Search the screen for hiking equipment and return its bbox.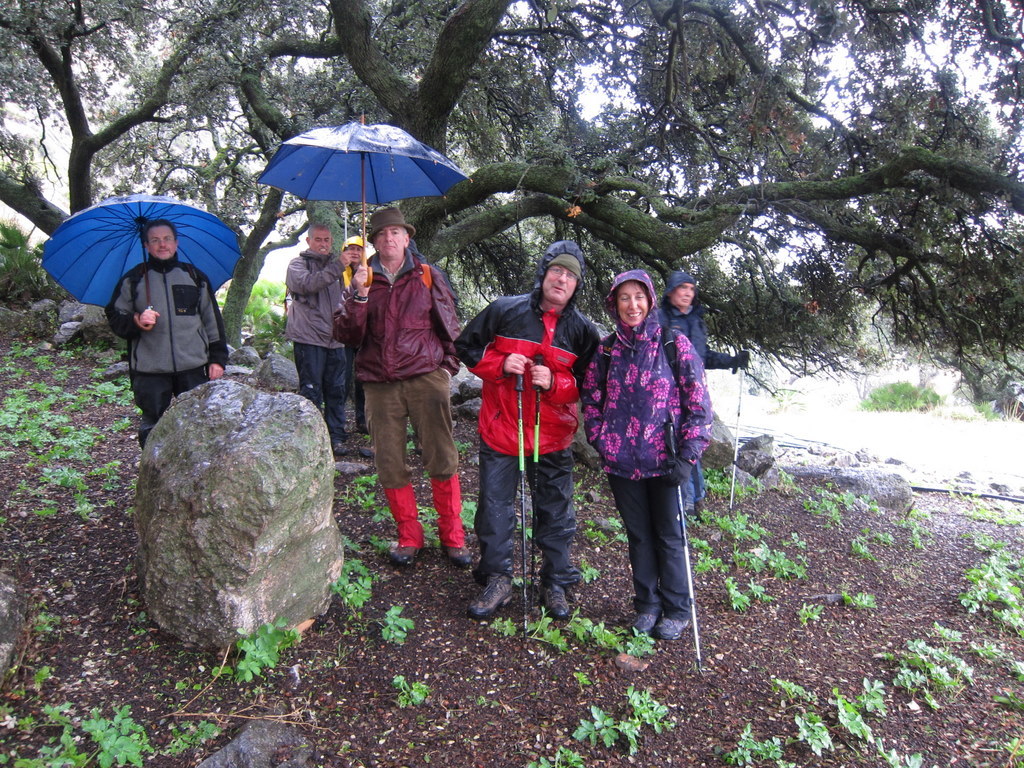
Found: bbox=(327, 437, 344, 457).
